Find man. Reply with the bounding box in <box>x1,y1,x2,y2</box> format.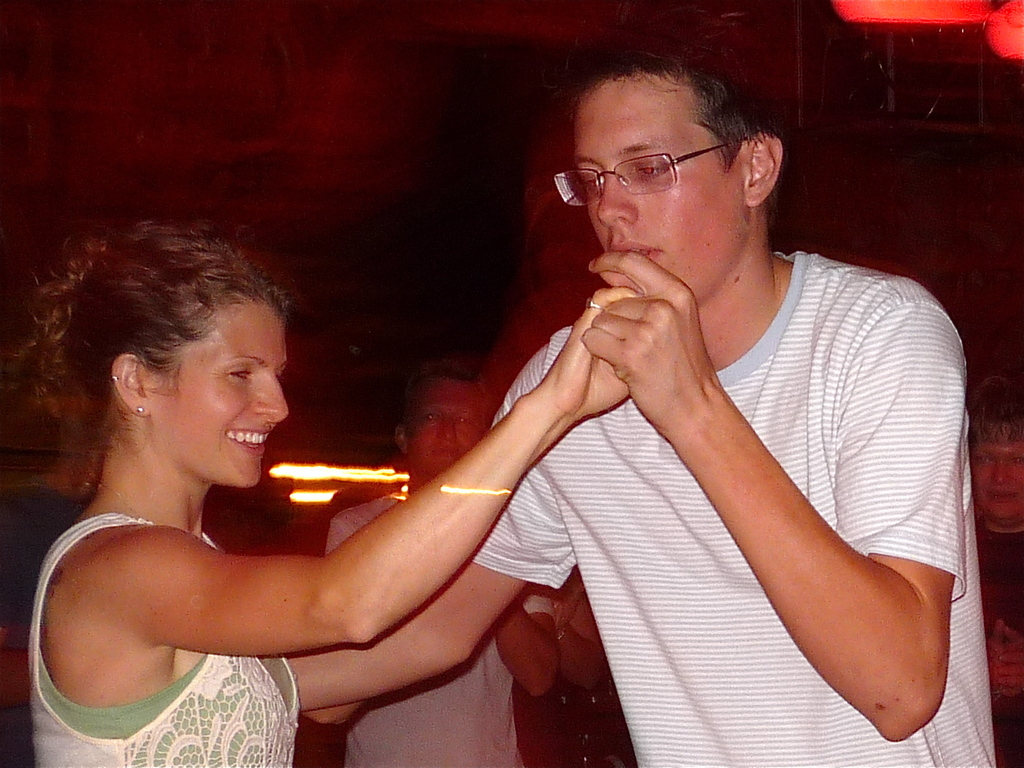
<box>968,371,1023,767</box>.
